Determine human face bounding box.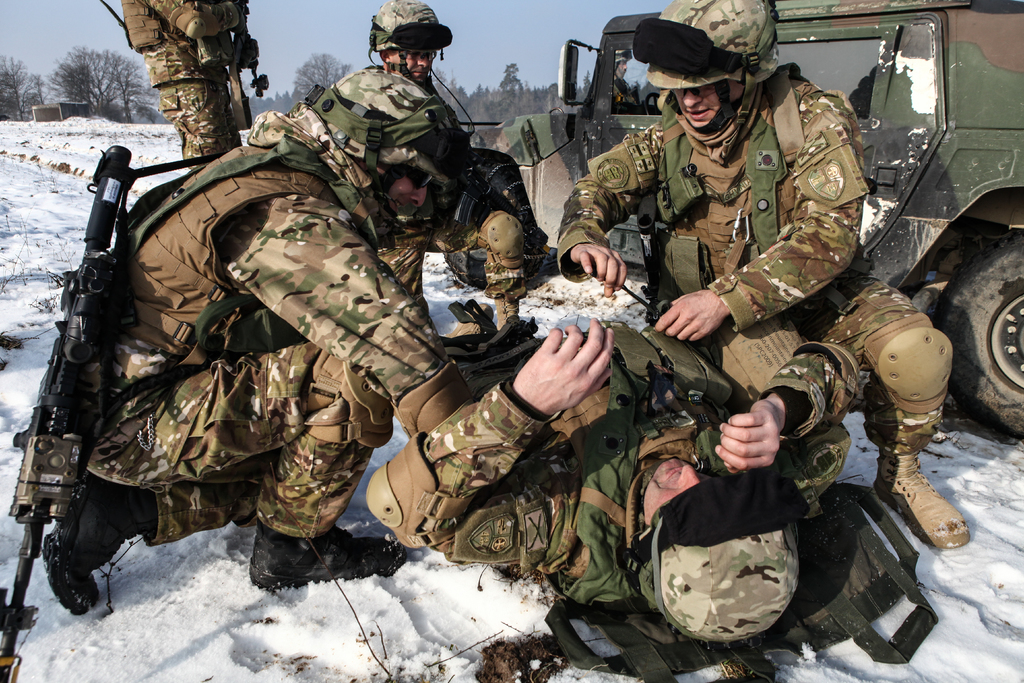
Determined: {"x1": 390, "y1": 177, "x2": 428, "y2": 210}.
